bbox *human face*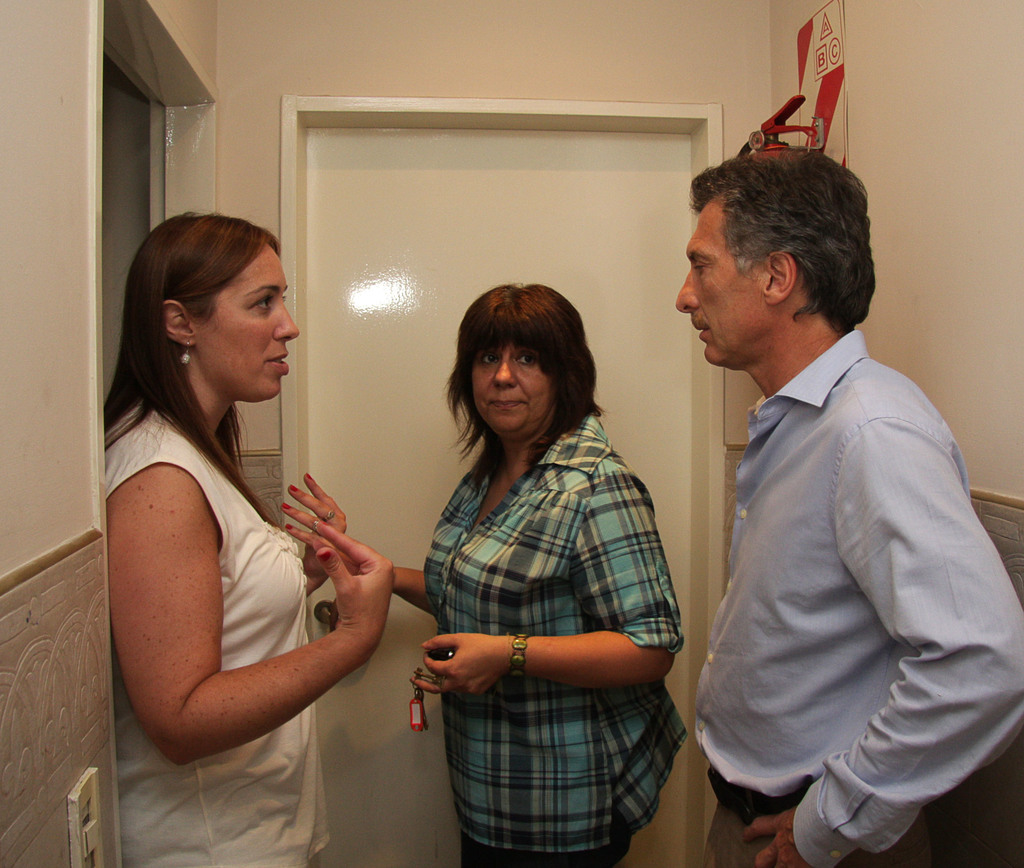
675 198 758 364
